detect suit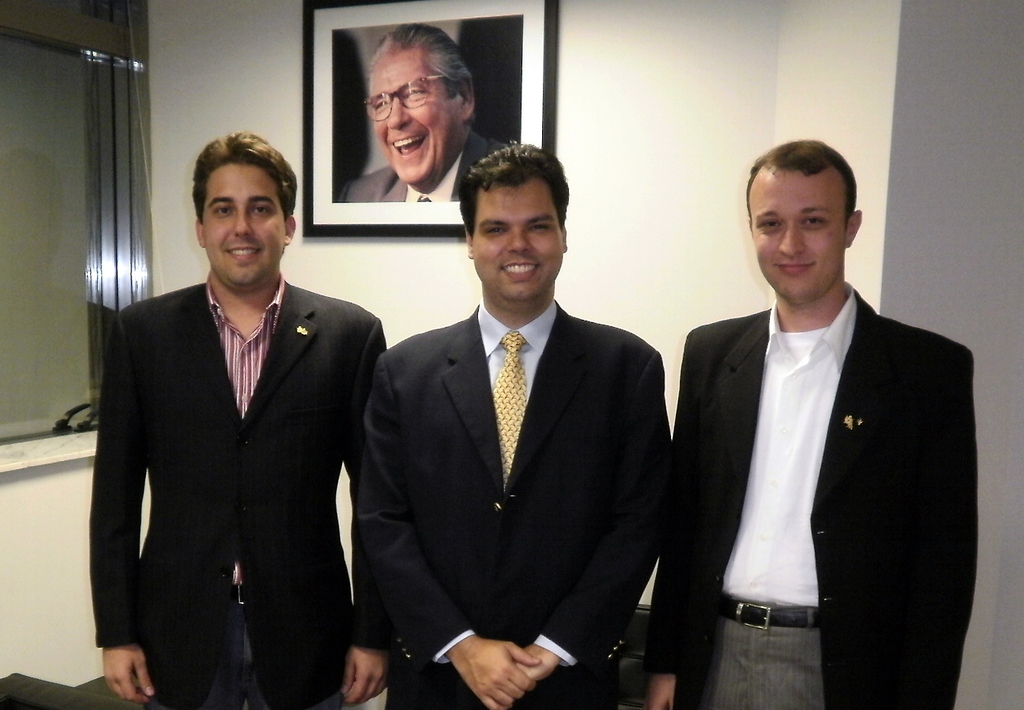
<bbox>90, 270, 392, 709</bbox>
